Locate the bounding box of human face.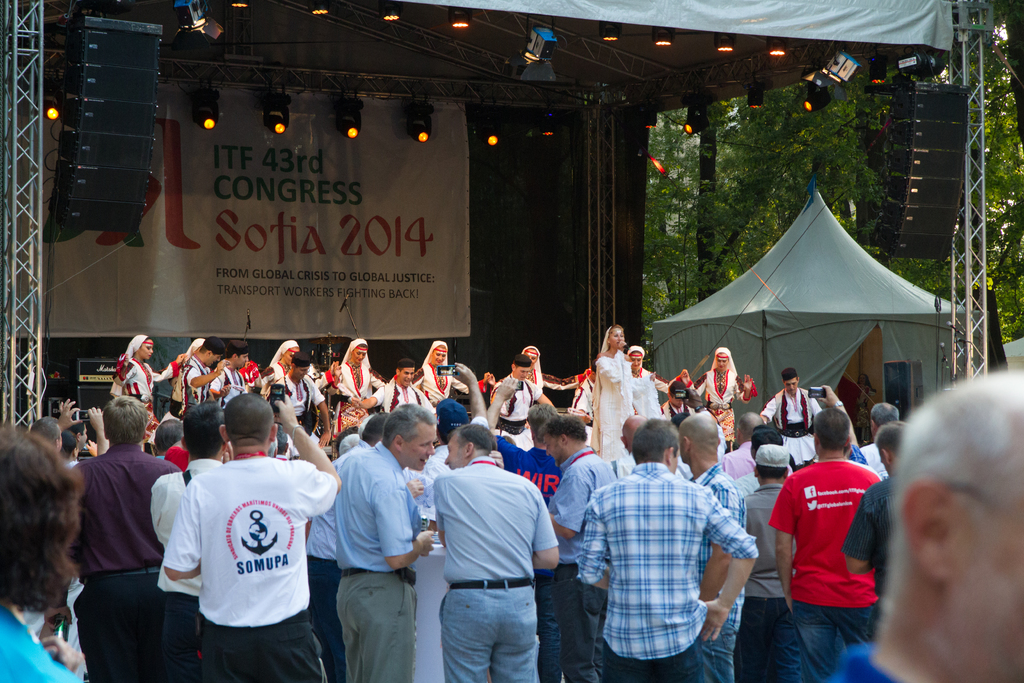
Bounding box: BBox(79, 420, 86, 447).
